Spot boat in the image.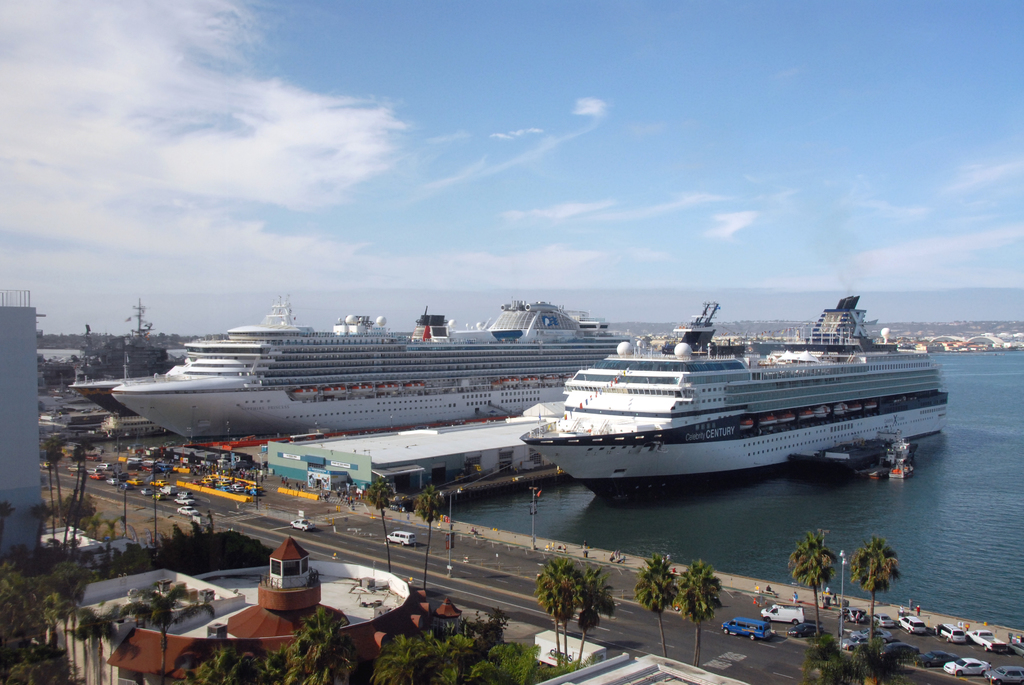
boat found at 541:370:563:384.
